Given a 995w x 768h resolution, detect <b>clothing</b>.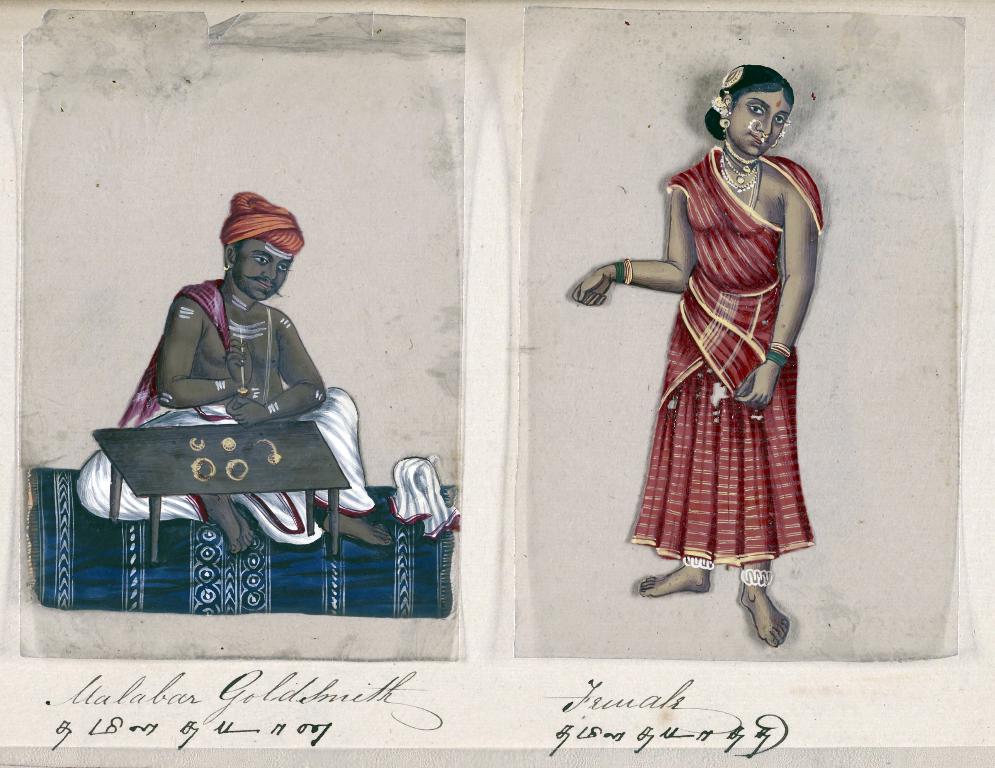
l=627, t=114, r=826, b=576.
